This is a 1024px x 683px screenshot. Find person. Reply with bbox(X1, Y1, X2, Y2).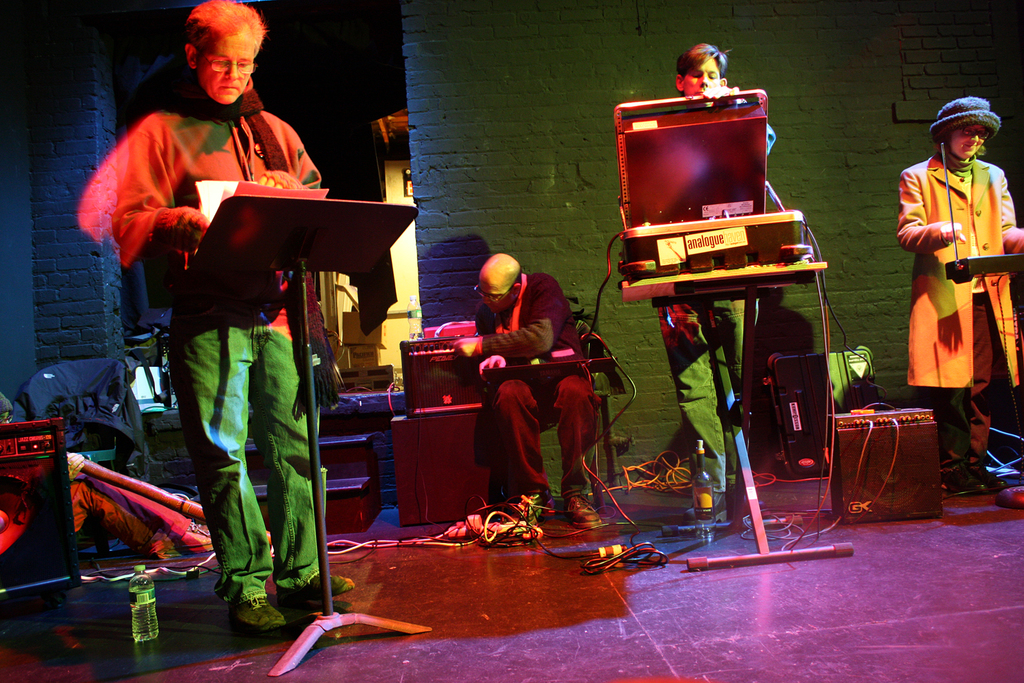
bbox(112, 0, 355, 626).
